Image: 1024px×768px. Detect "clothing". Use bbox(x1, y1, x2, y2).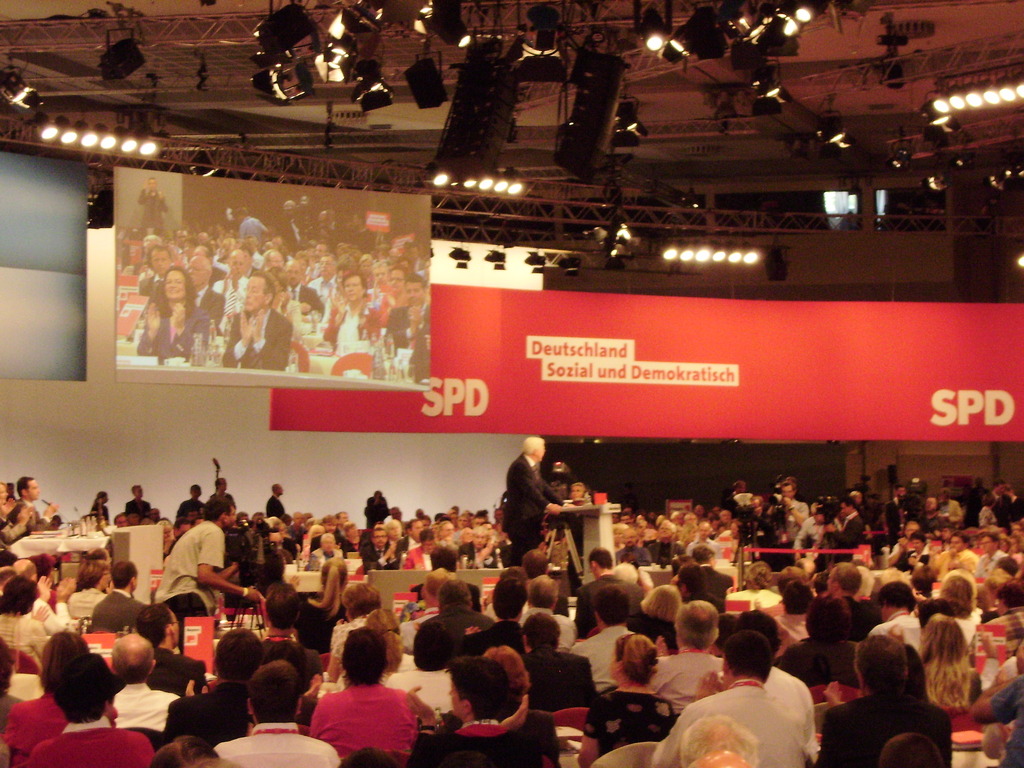
bbox(173, 499, 212, 520).
